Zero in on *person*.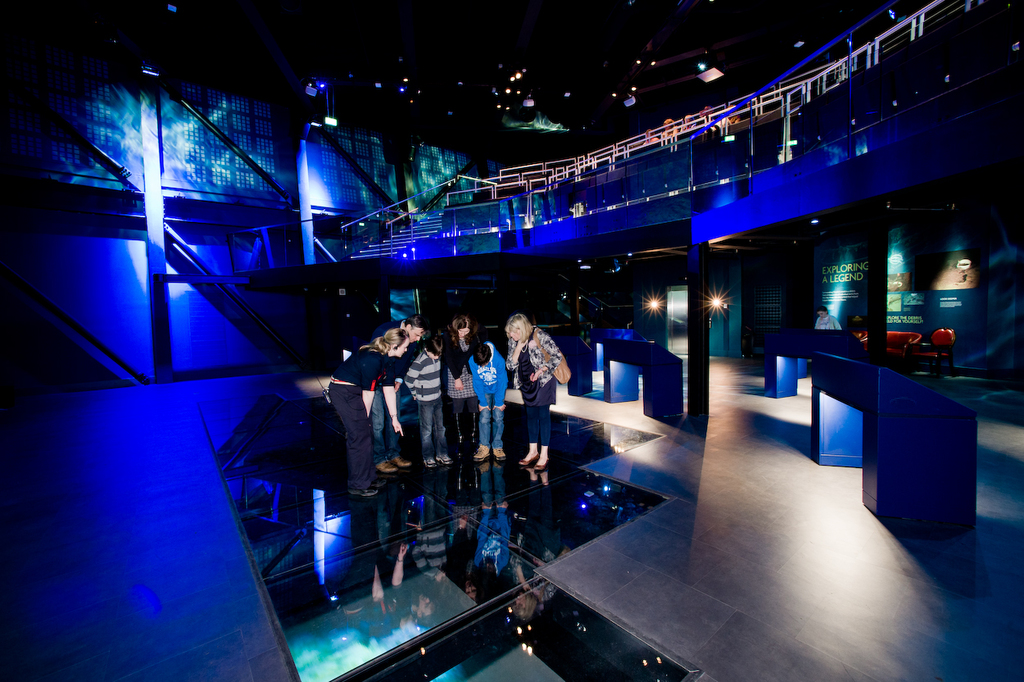
Zeroed in: [x1=678, y1=111, x2=696, y2=134].
